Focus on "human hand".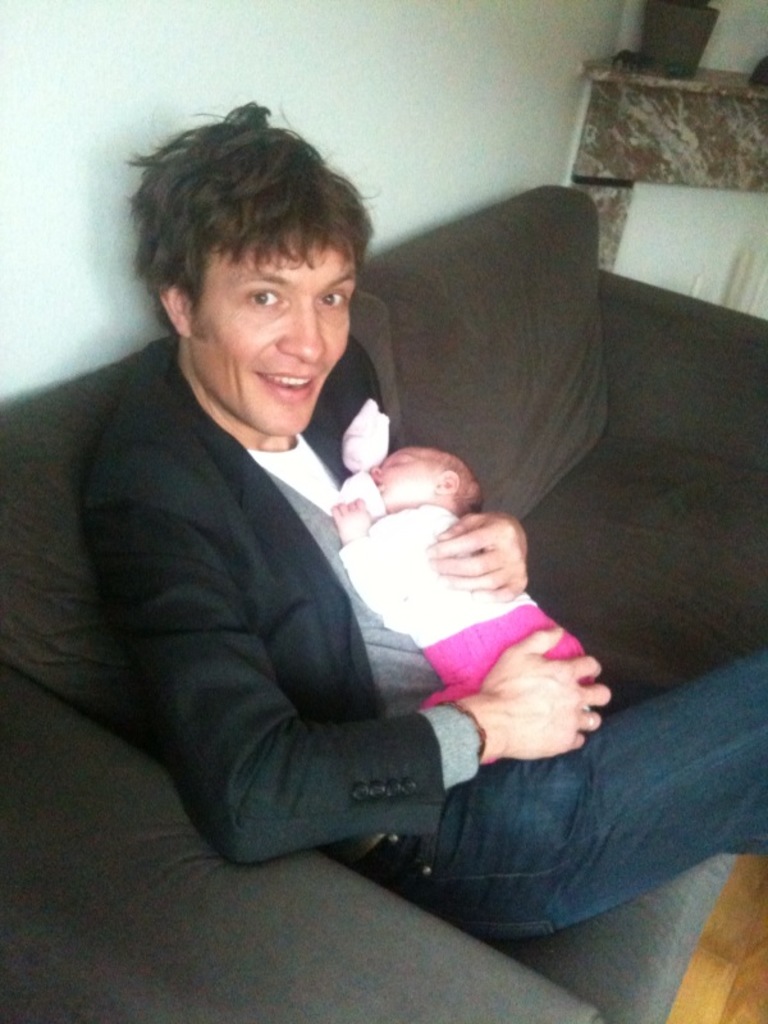
Focused at bbox(329, 498, 372, 540).
